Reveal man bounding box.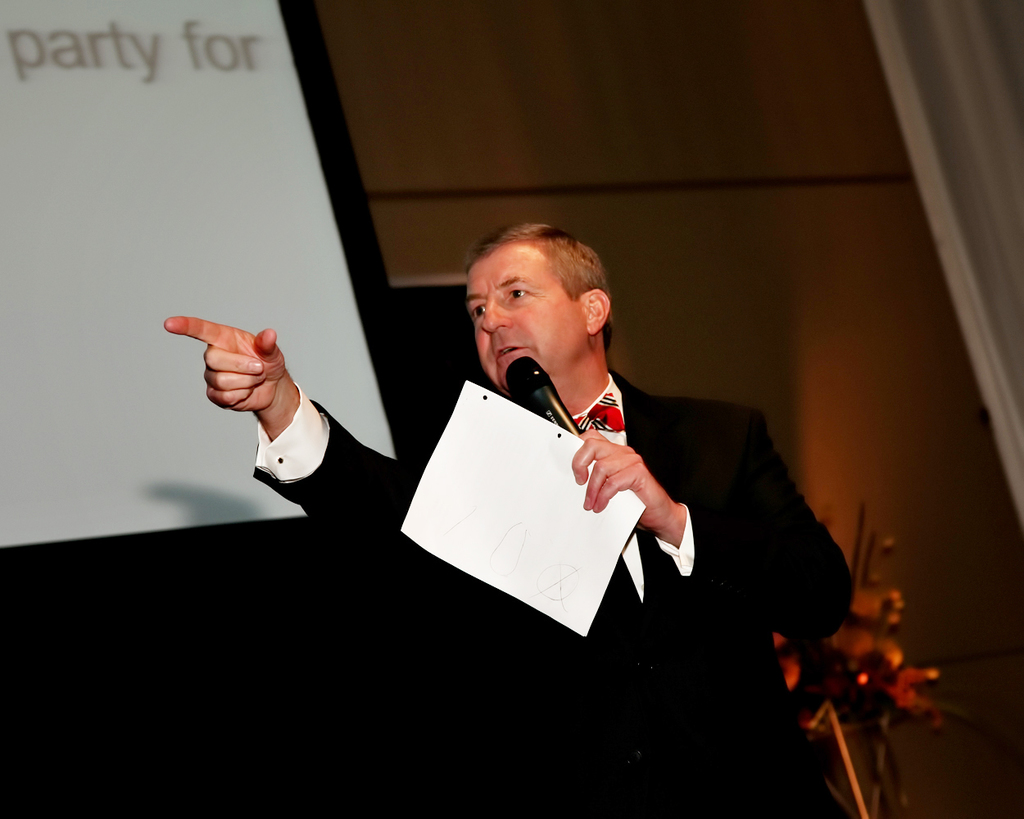
Revealed: (161, 219, 857, 818).
